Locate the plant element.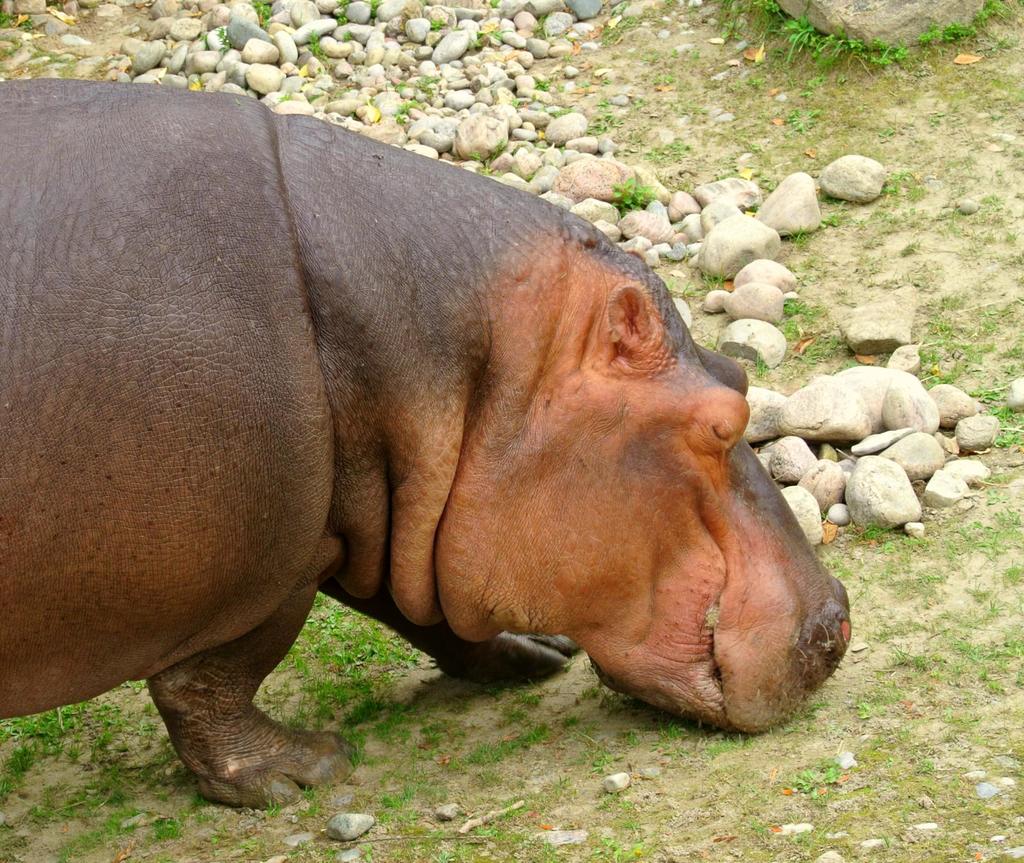
Element bbox: [787, 322, 802, 337].
